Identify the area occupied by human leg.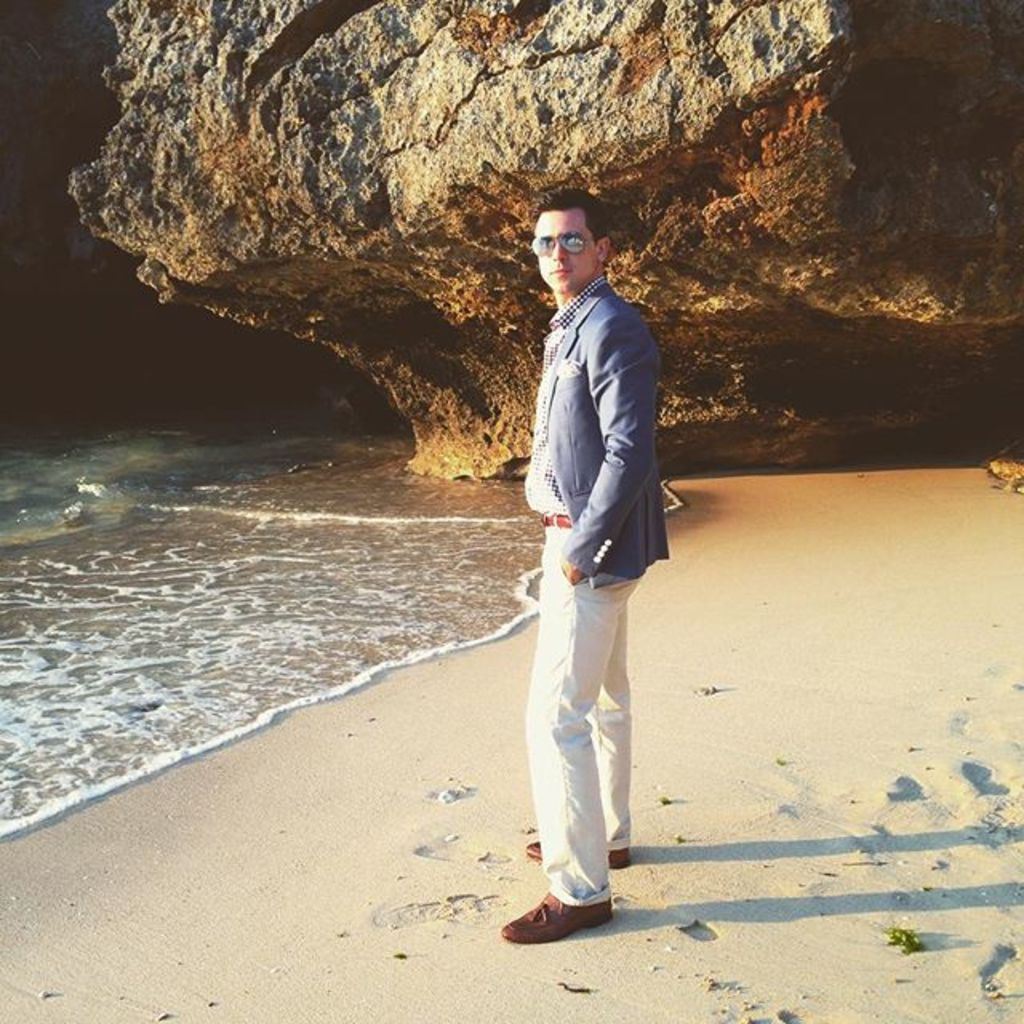
Area: l=533, t=526, r=650, b=926.
